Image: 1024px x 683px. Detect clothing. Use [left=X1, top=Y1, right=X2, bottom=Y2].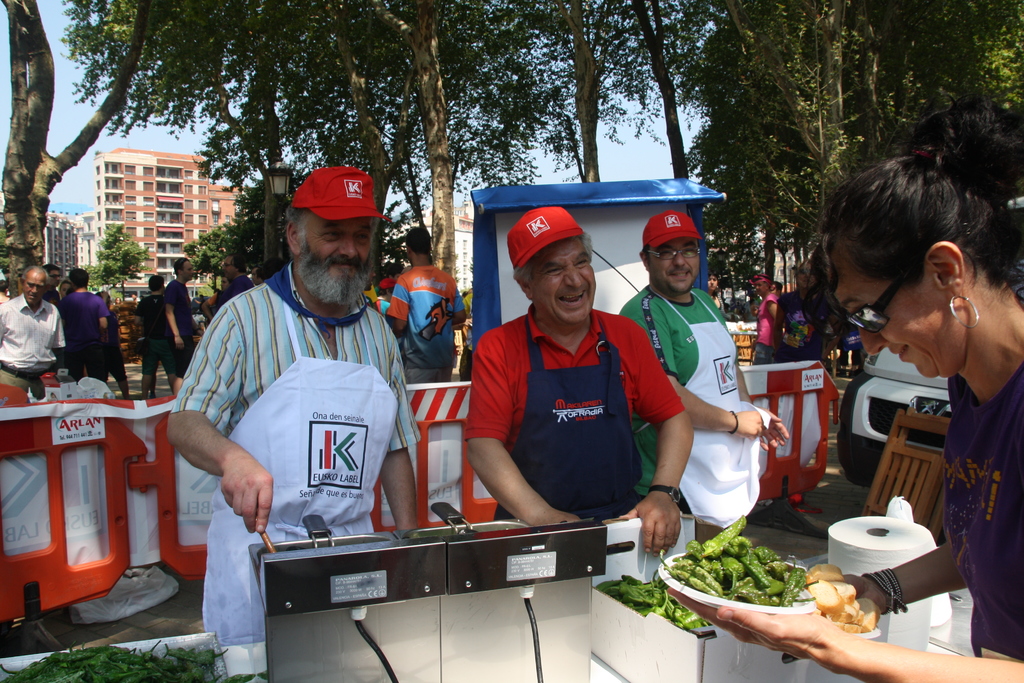
[left=467, top=314, right=689, bottom=532].
